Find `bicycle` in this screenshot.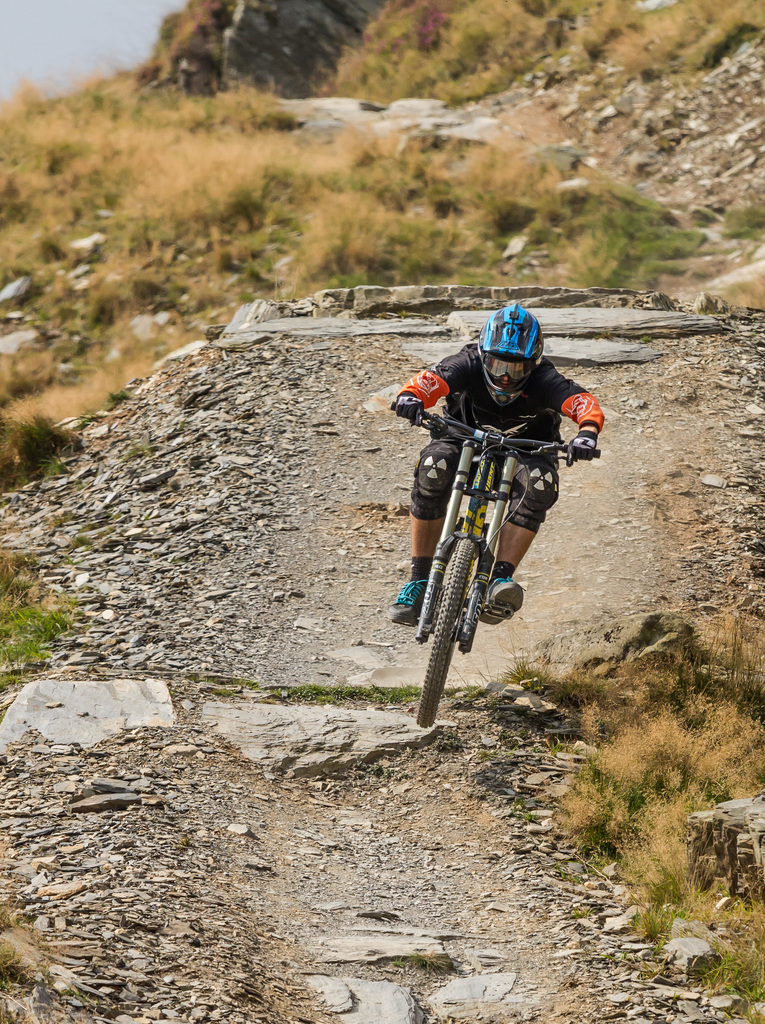
The bounding box for `bicycle` is box=[404, 397, 563, 720].
